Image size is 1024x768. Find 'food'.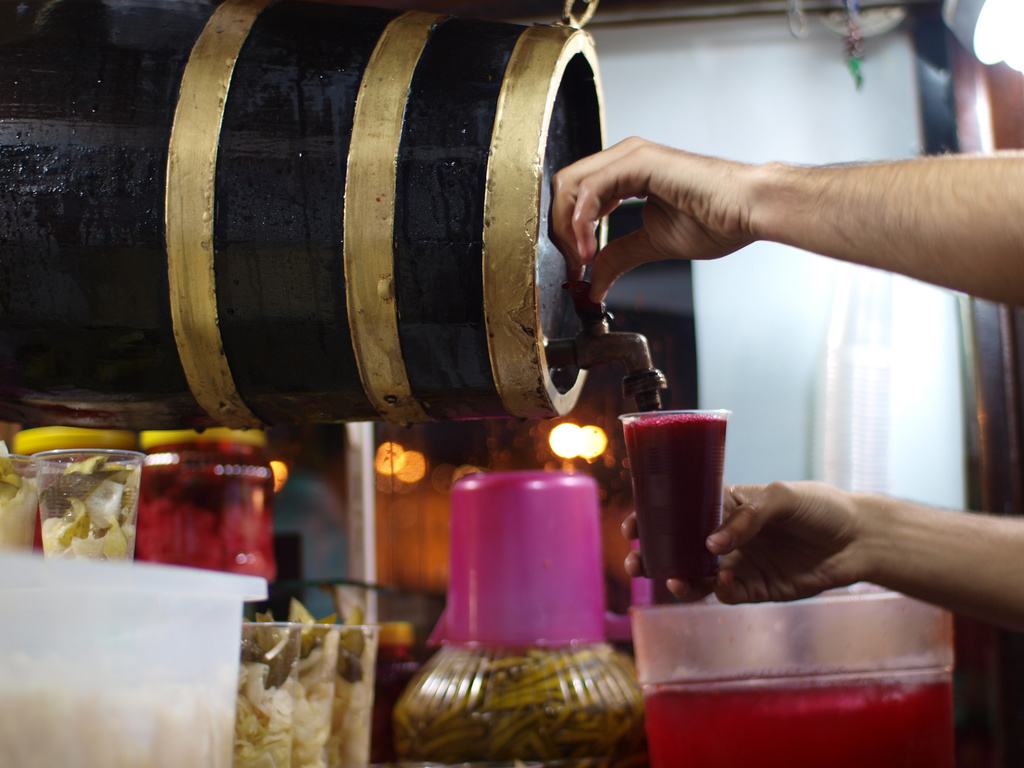
[632,419,722,578].
